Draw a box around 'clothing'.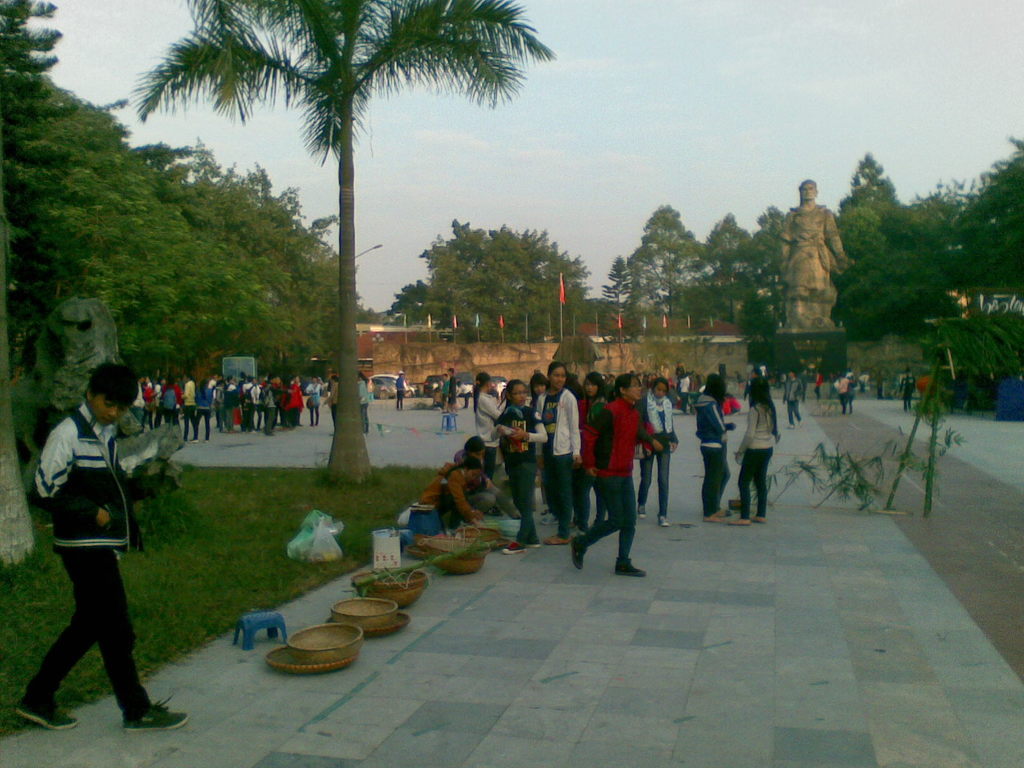
326 384 337 424.
